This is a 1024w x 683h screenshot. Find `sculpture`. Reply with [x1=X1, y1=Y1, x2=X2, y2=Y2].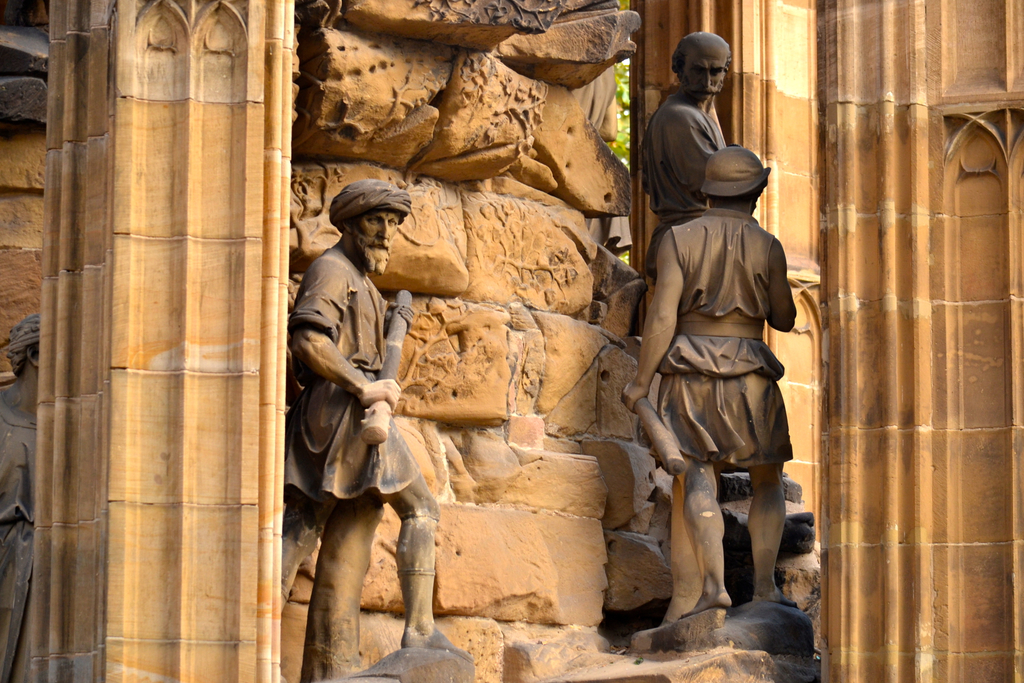
[x1=290, y1=181, x2=481, y2=682].
